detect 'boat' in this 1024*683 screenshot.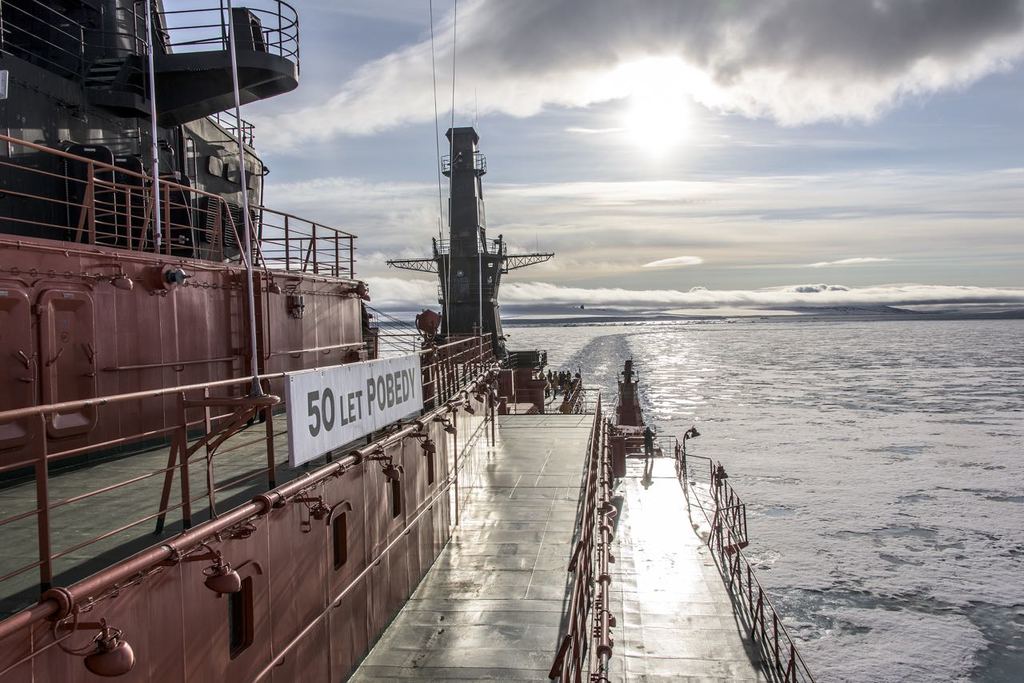
Detection: pyautogui.locateOnScreen(0, 0, 814, 682).
